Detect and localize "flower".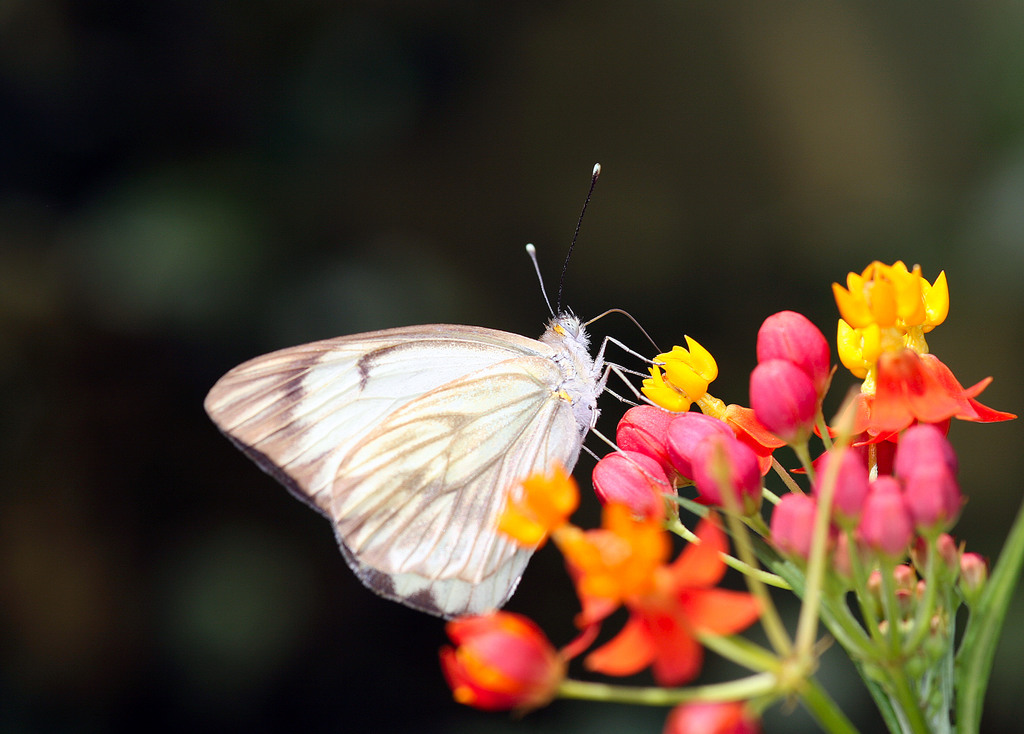
Localized at box=[829, 276, 947, 378].
